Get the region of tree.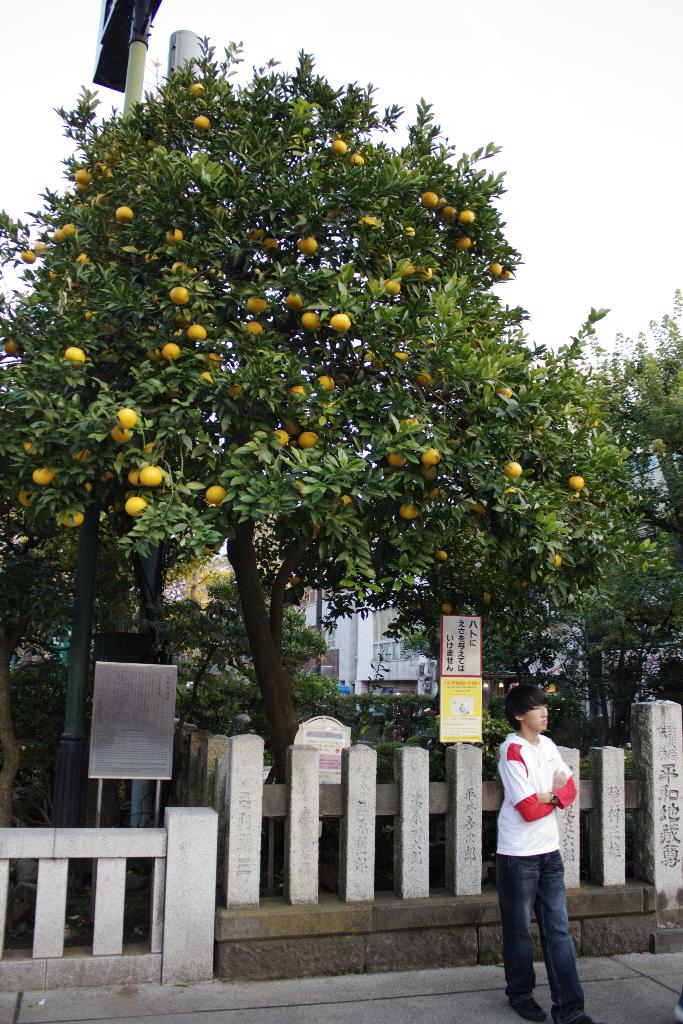
(left=0, top=31, right=586, bottom=846).
